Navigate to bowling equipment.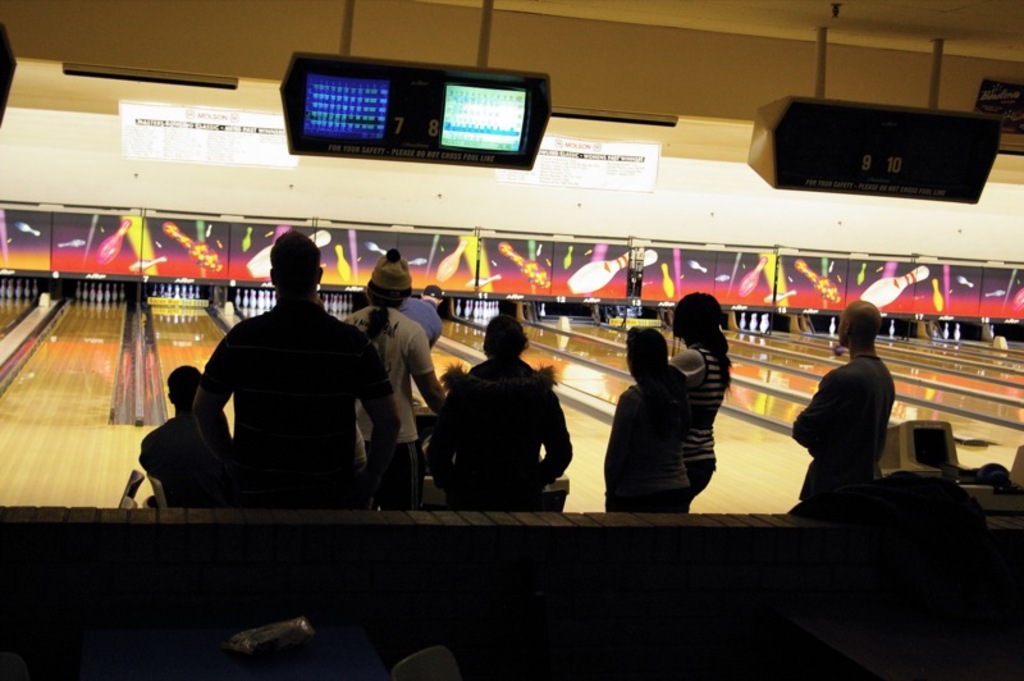
Navigation target: bbox(495, 241, 550, 291).
